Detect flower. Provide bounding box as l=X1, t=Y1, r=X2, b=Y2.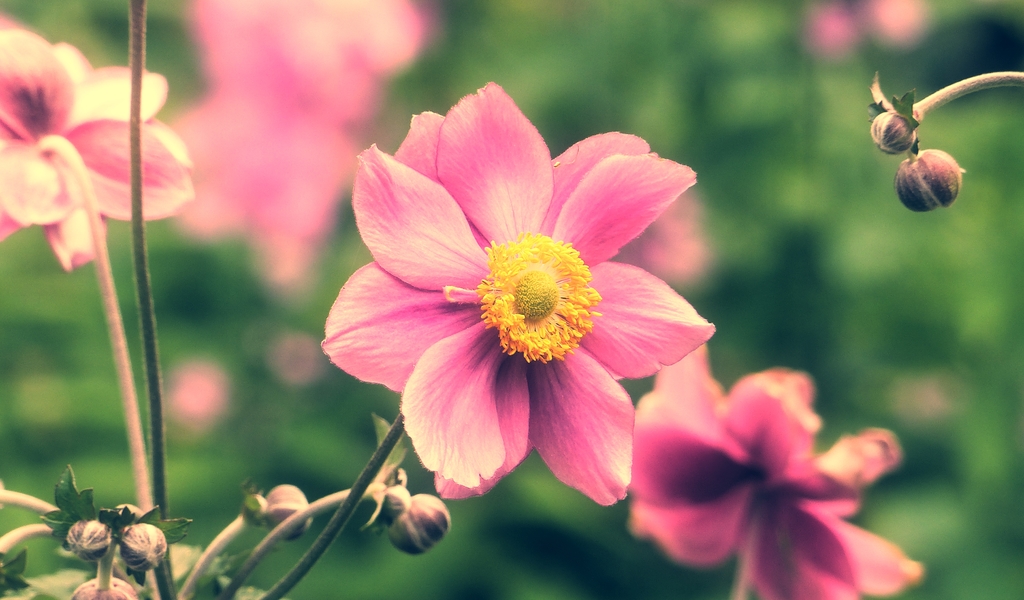
l=333, t=92, r=714, b=524.
